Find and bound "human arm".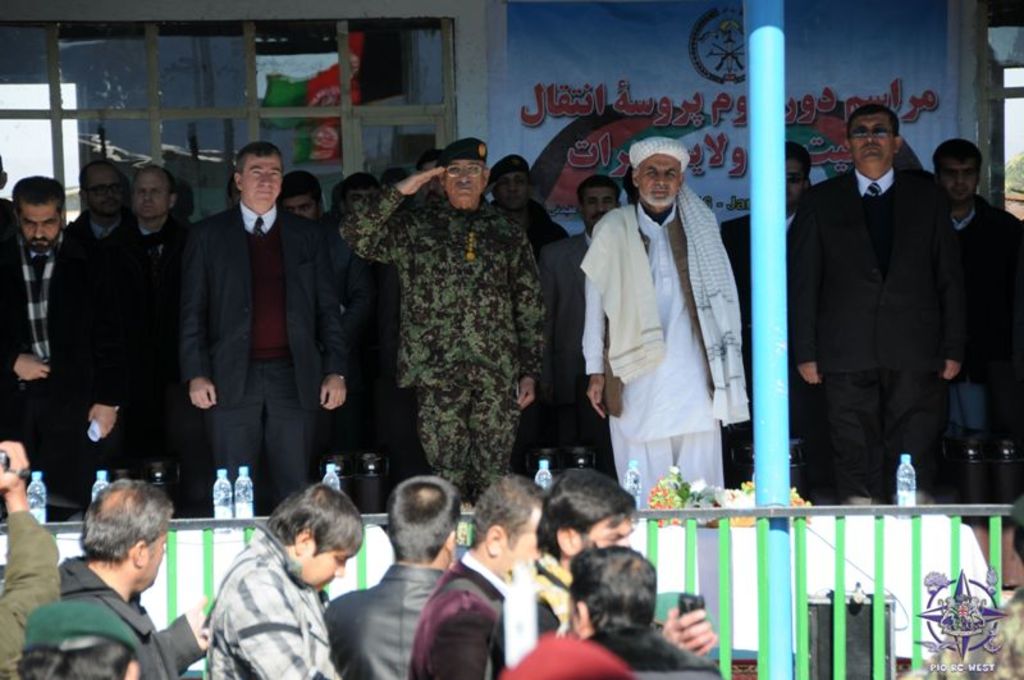
Bound: 316, 220, 355, 412.
